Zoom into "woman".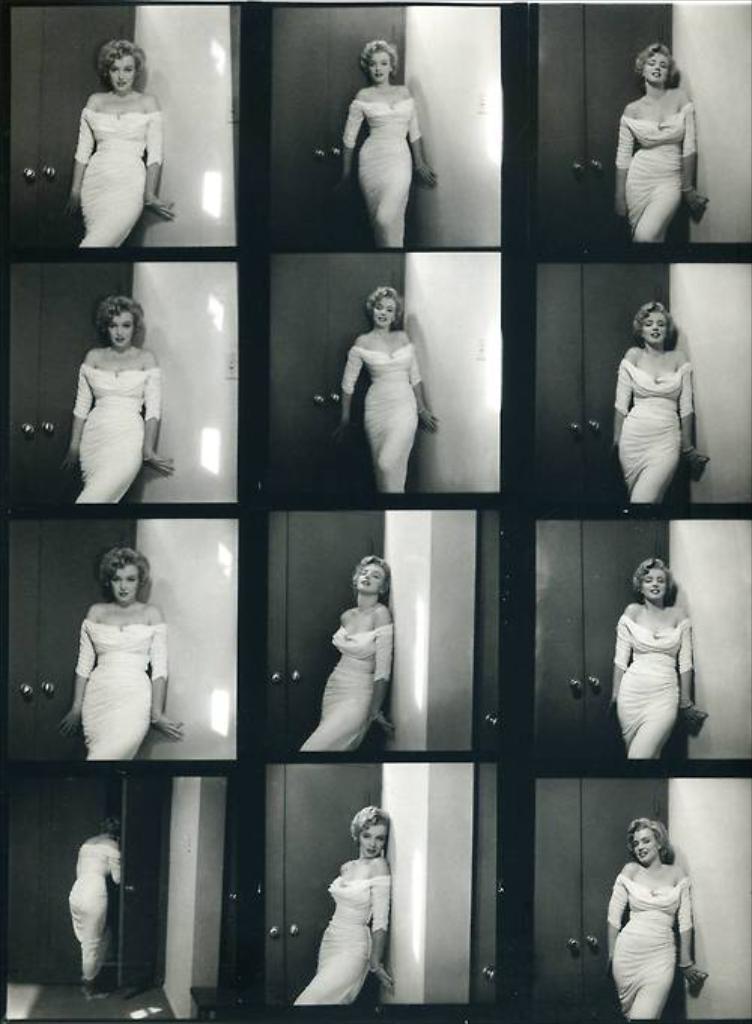
Zoom target: 299,559,408,753.
